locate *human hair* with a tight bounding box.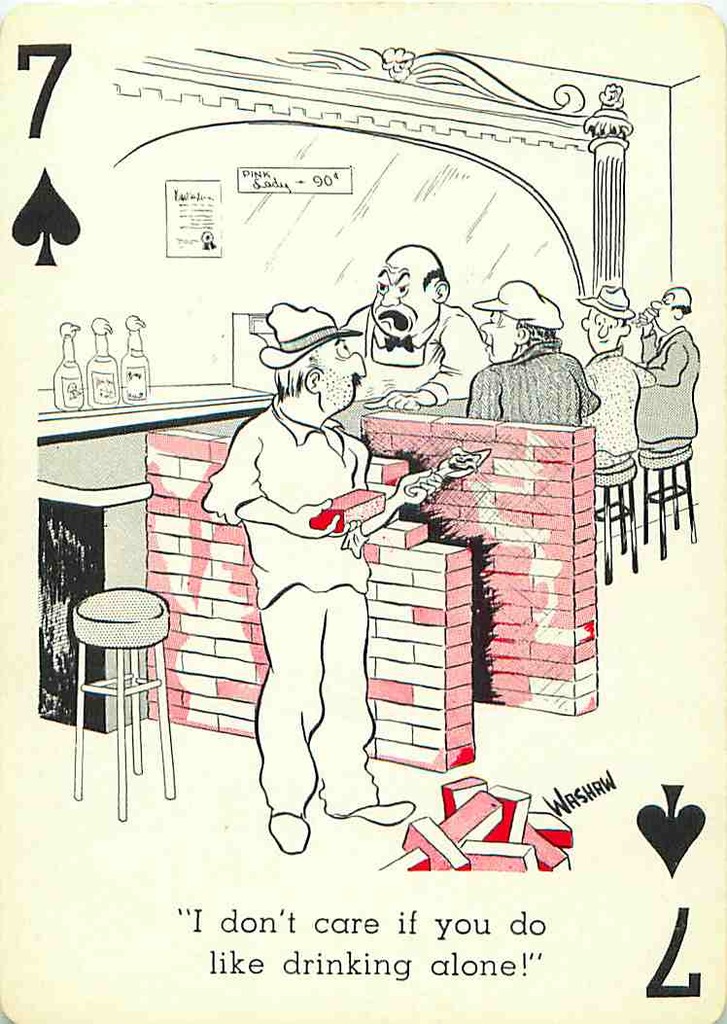
[509, 324, 556, 355].
